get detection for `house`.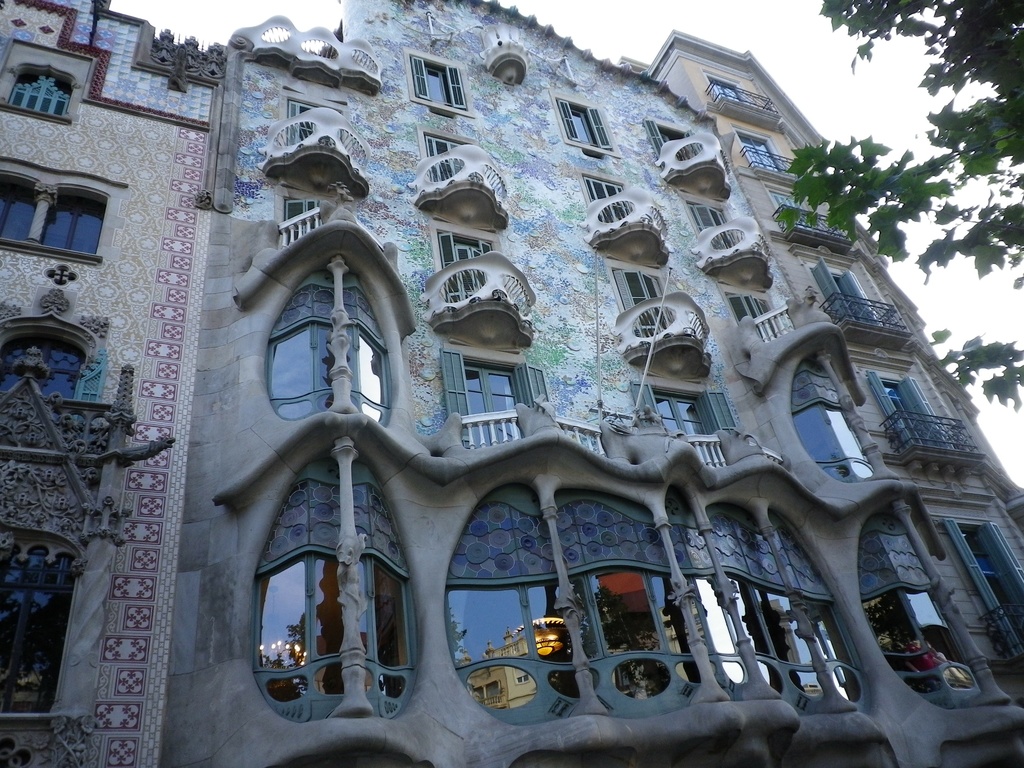
Detection: <bbox>158, 0, 1023, 767</bbox>.
